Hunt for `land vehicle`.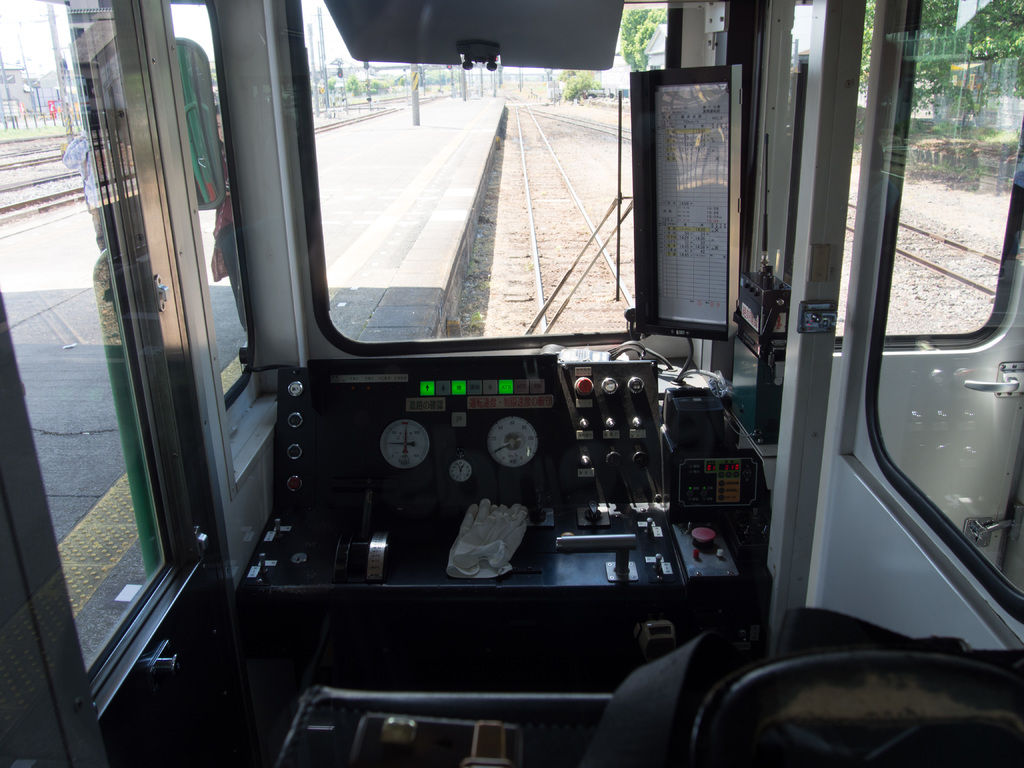
Hunted down at locate(0, 0, 1023, 767).
